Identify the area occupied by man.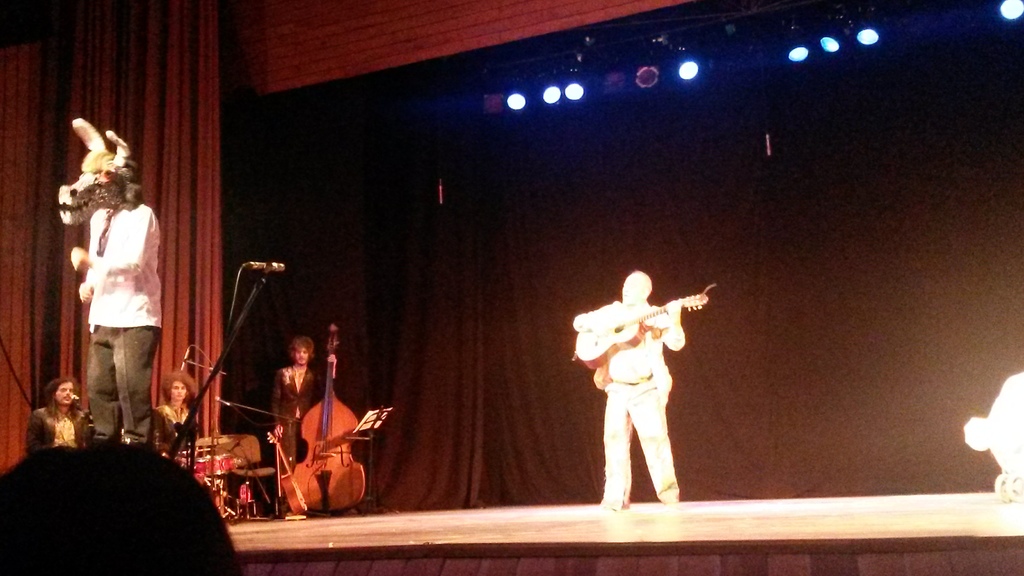
Area: box(571, 269, 685, 518).
